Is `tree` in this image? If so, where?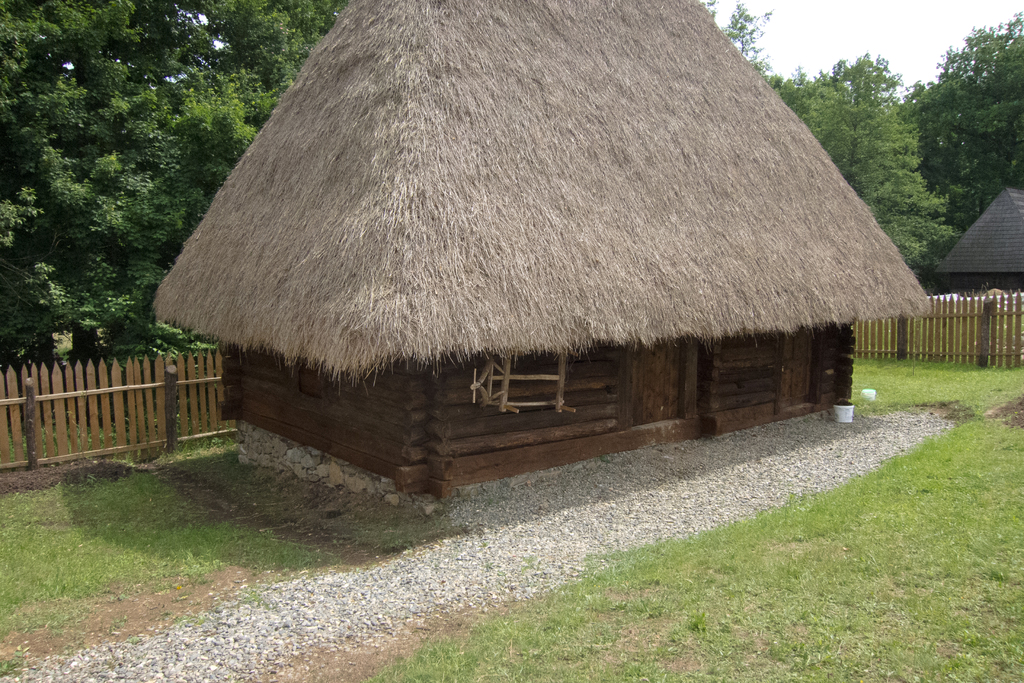
Yes, at l=938, t=0, r=1023, b=256.
